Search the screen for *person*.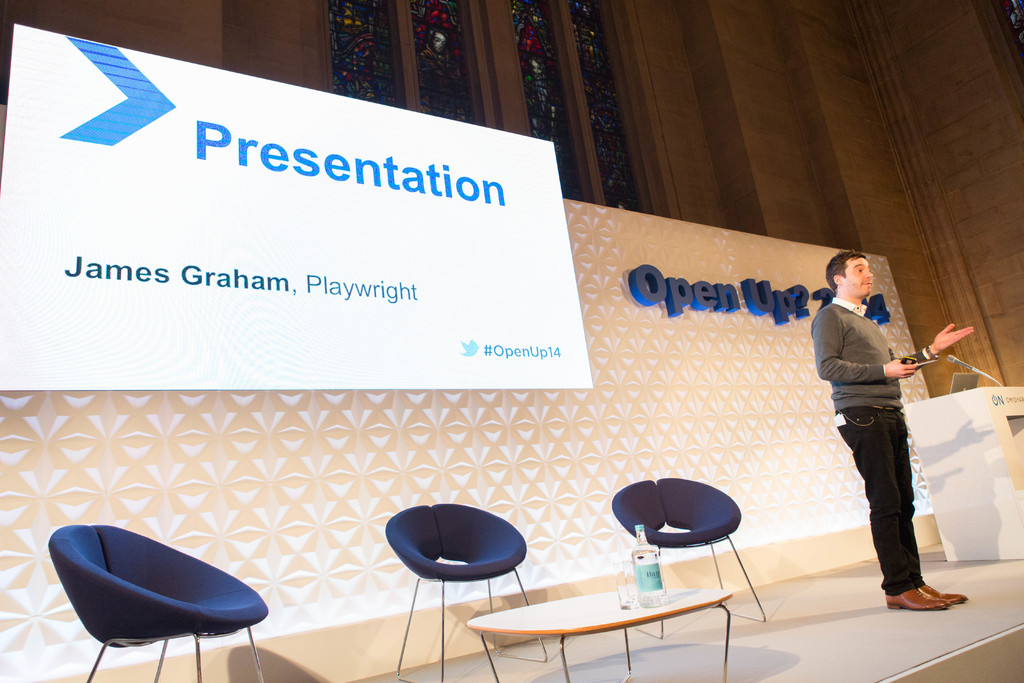
Found at 823 247 961 623.
